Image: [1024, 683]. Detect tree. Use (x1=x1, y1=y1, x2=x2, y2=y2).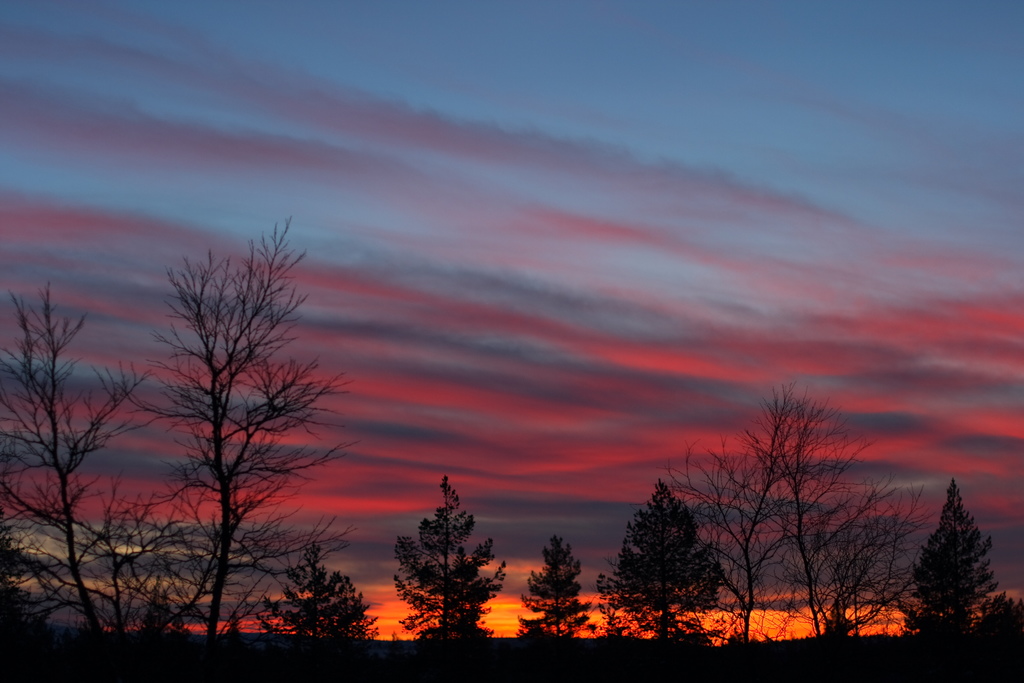
(x1=578, y1=475, x2=735, y2=661).
